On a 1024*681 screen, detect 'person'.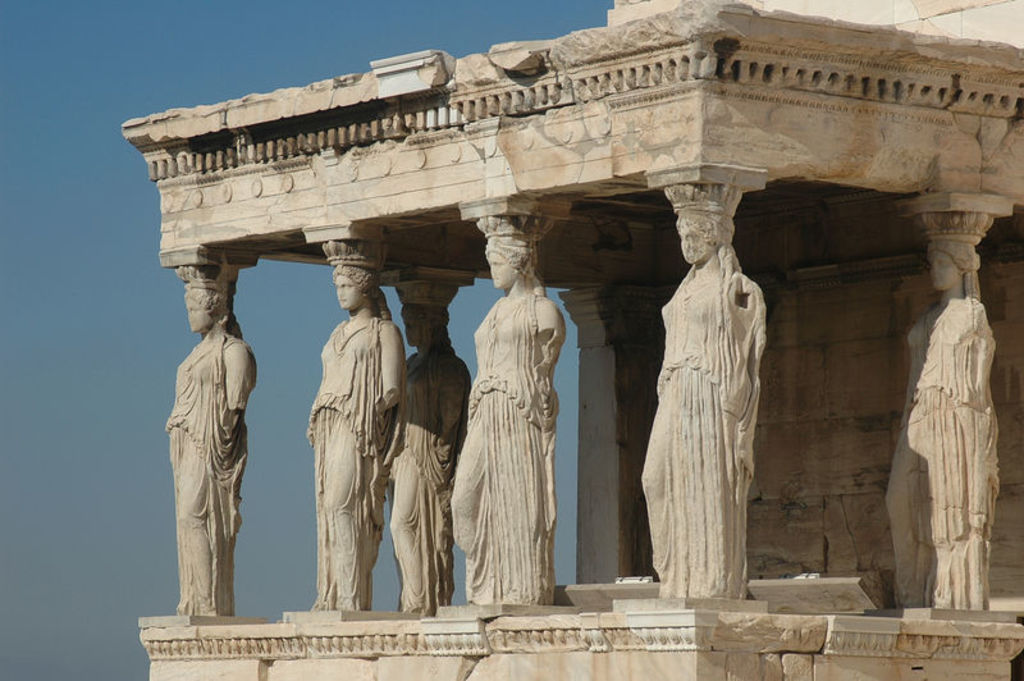
{"x1": 451, "y1": 237, "x2": 568, "y2": 605}.
